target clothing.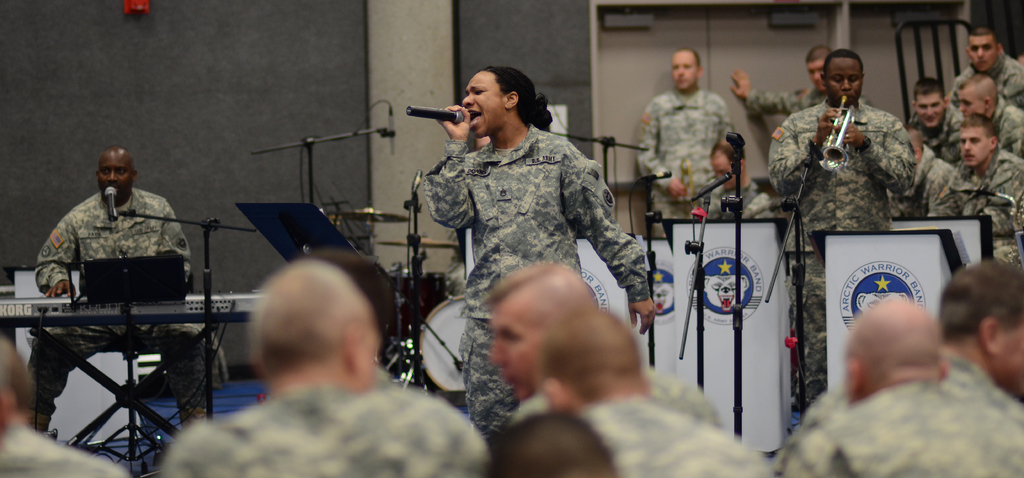
Target region: crop(399, 89, 646, 383).
